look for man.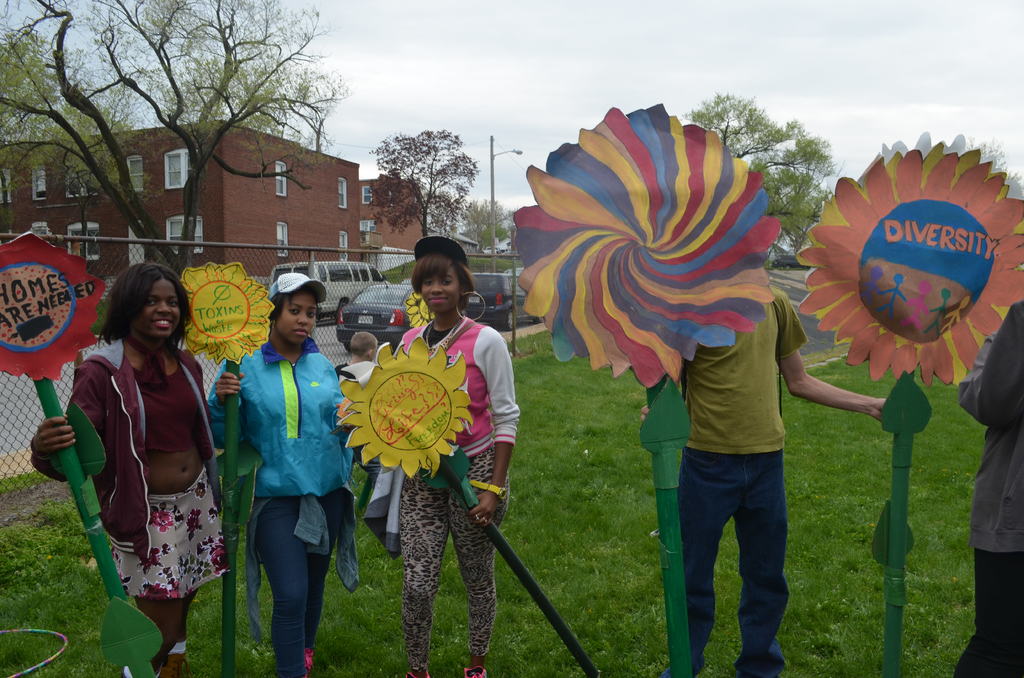
Found: bbox=[334, 328, 376, 389].
